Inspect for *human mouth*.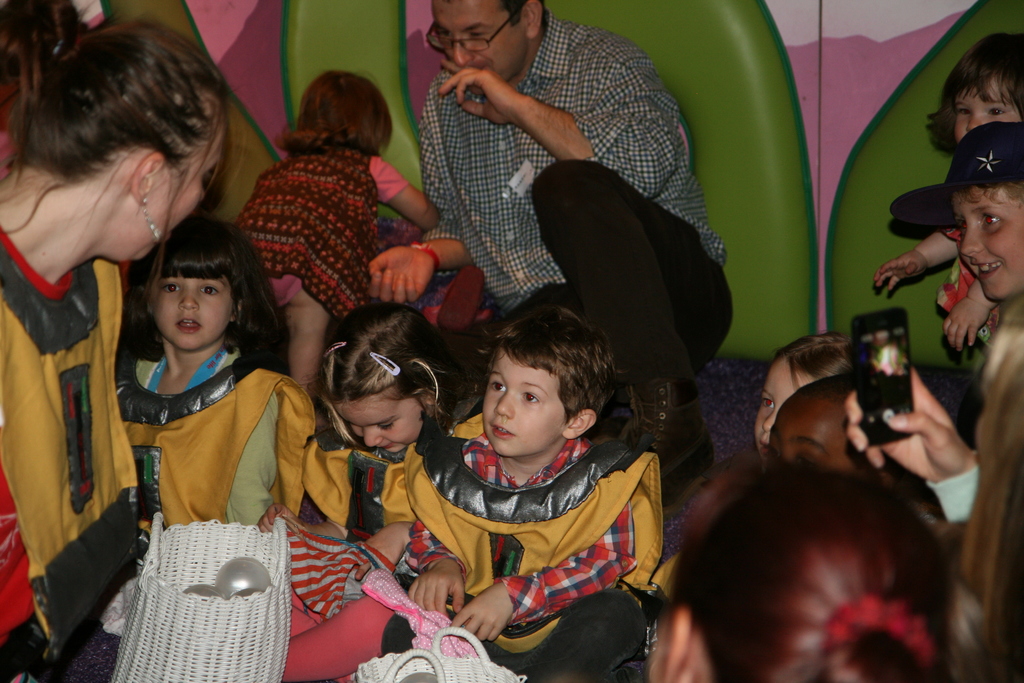
Inspection: 378:441:394:451.
